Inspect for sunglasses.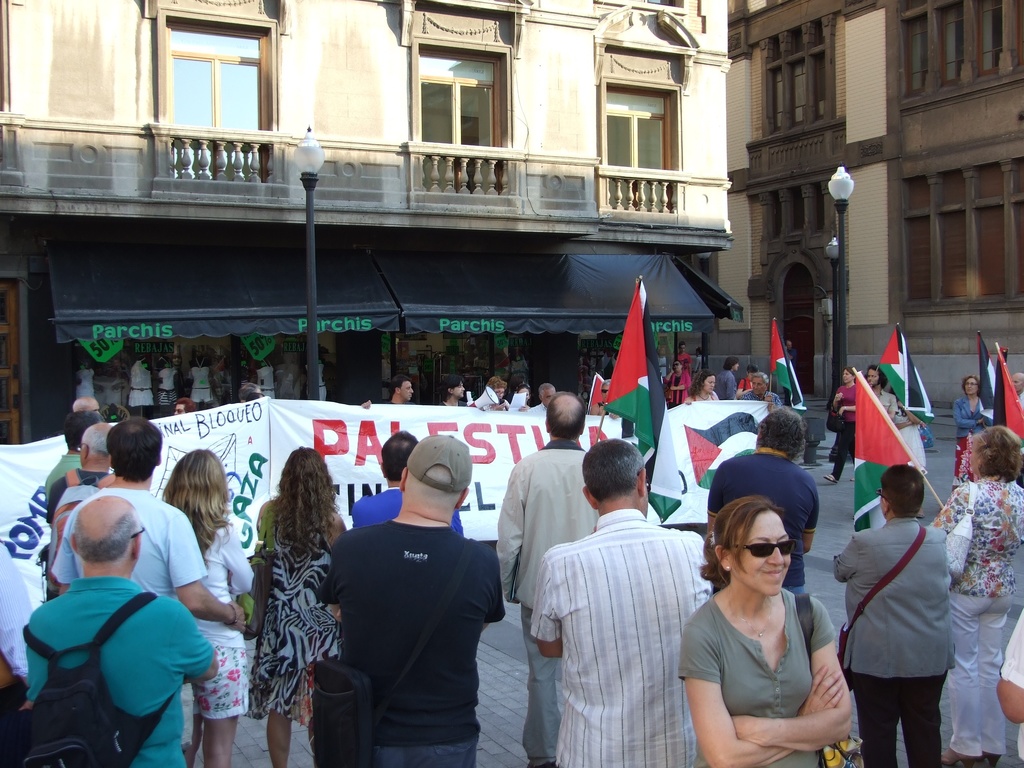
Inspection: select_region(729, 540, 796, 557).
